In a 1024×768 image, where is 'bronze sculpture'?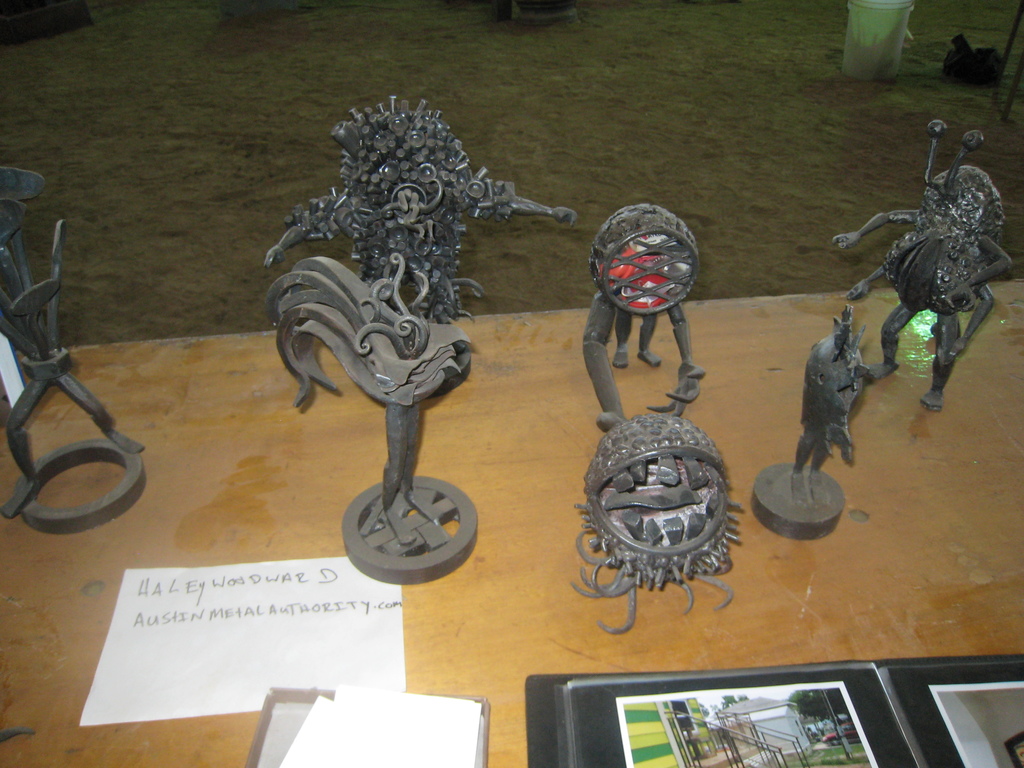
box=[850, 129, 1011, 418].
